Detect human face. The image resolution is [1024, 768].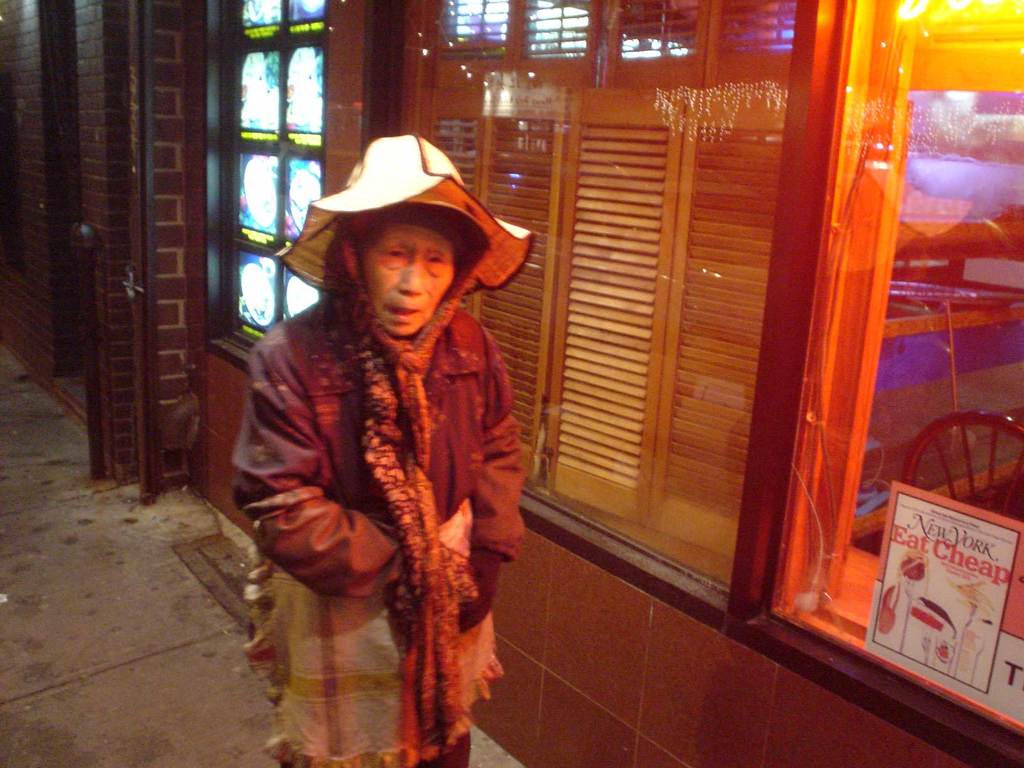
locate(359, 225, 451, 337).
